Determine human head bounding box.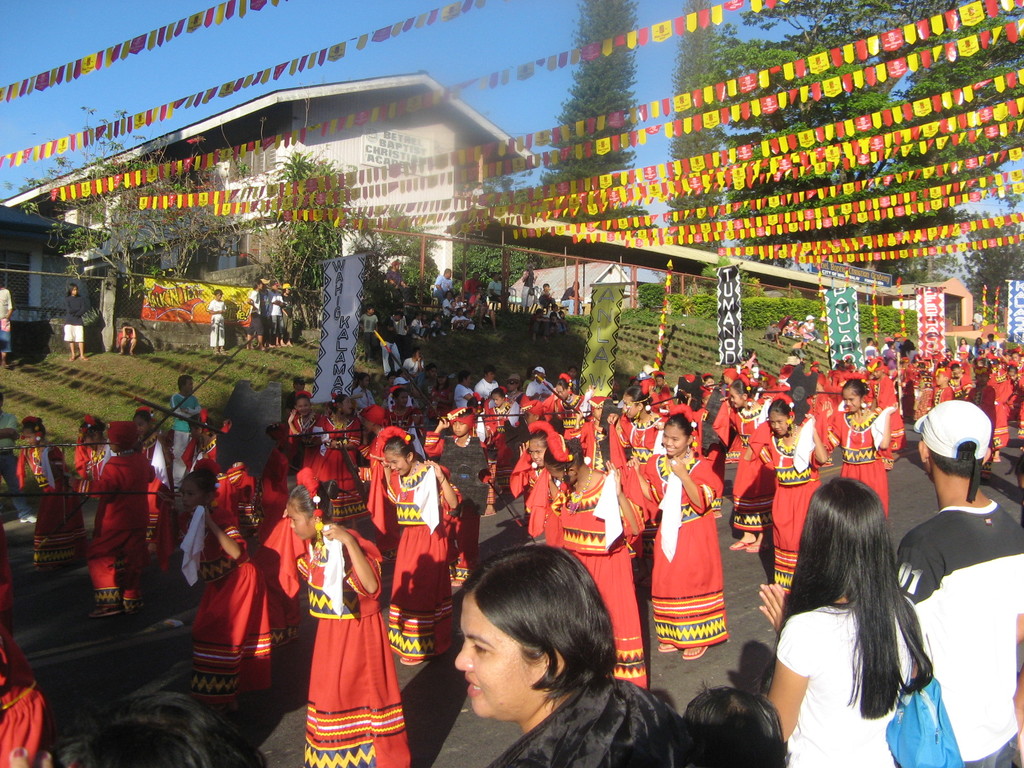
Determined: 444, 289, 453, 297.
